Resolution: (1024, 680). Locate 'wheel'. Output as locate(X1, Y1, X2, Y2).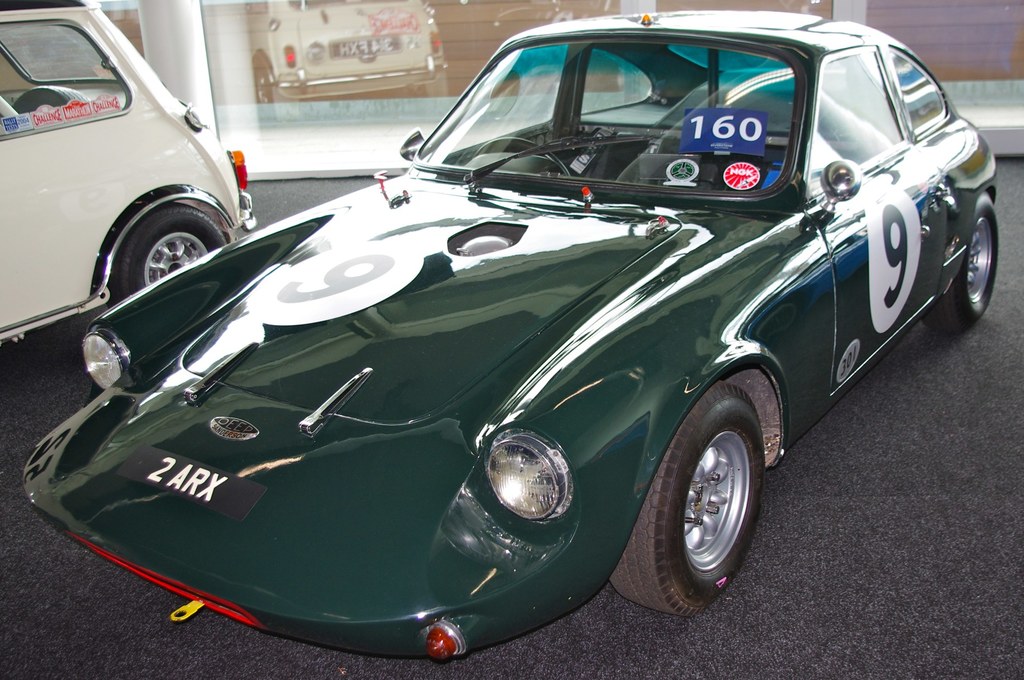
locate(252, 65, 276, 119).
